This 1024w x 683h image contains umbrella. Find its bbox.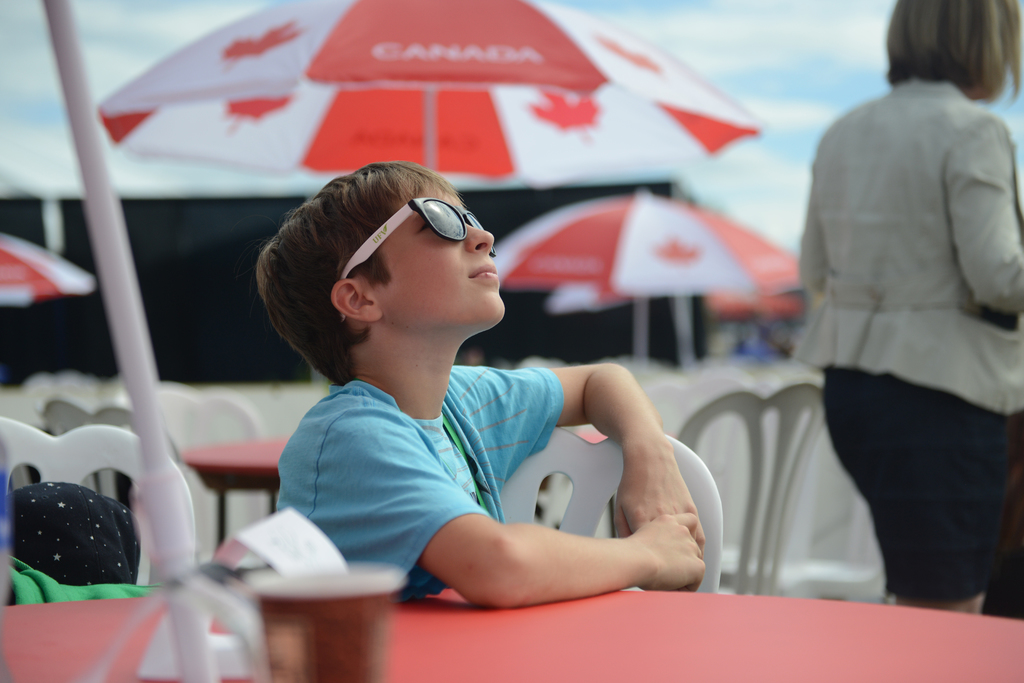
{"x1": 488, "y1": 182, "x2": 804, "y2": 360}.
